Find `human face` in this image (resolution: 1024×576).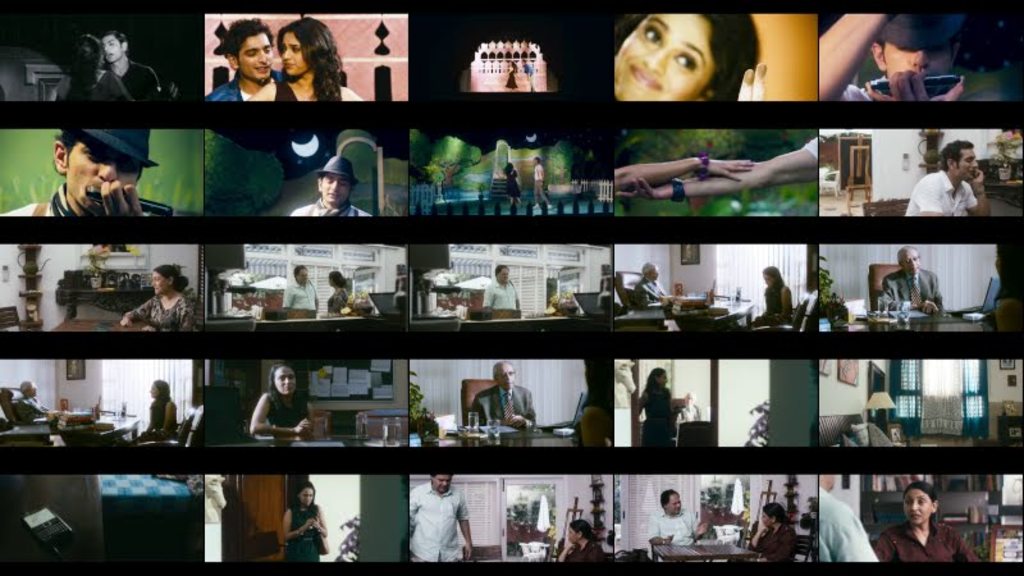
<bbox>269, 364, 297, 399</bbox>.
